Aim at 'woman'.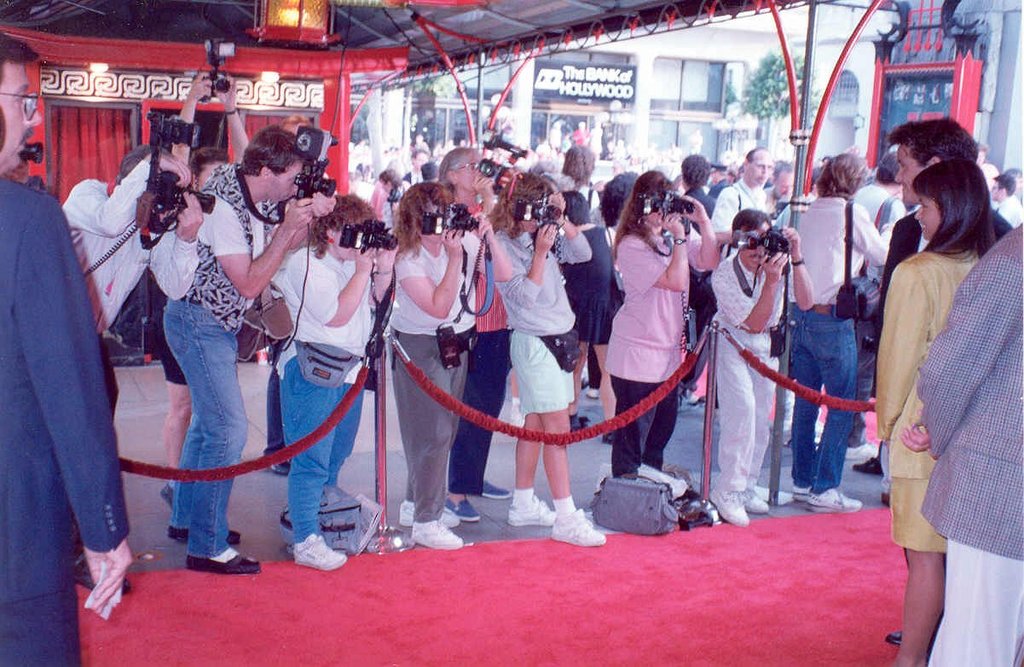
Aimed at 794/151/890/515.
